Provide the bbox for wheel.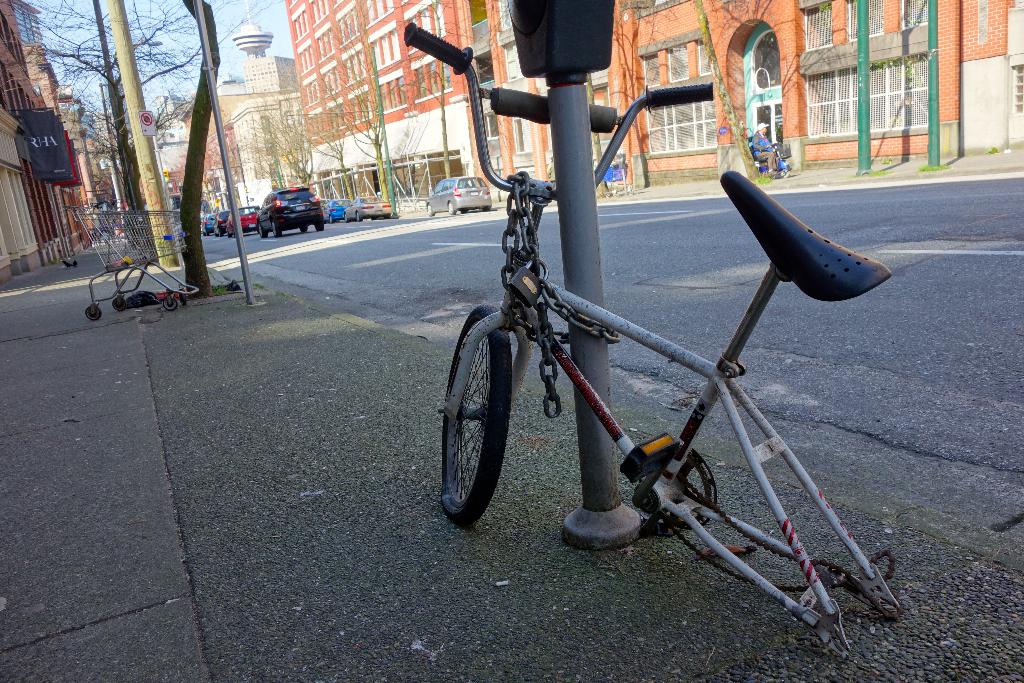
257/224/269/238.
